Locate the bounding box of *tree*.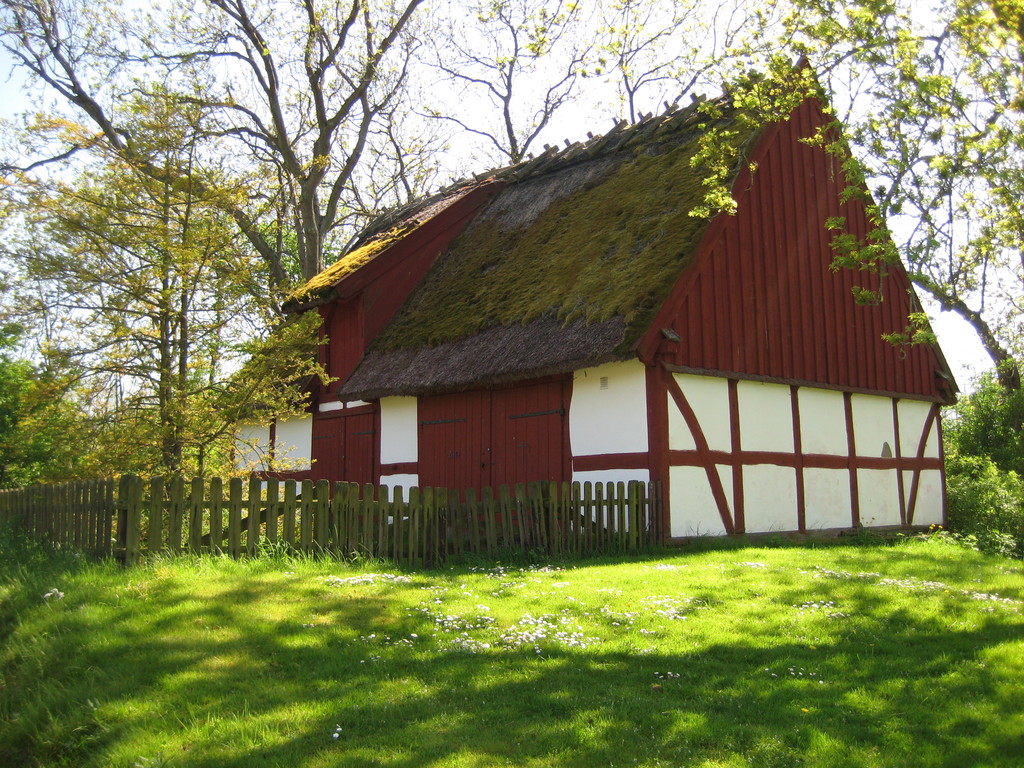
Bounding box: x1=39, y1=49, x2=318, y2=540.
